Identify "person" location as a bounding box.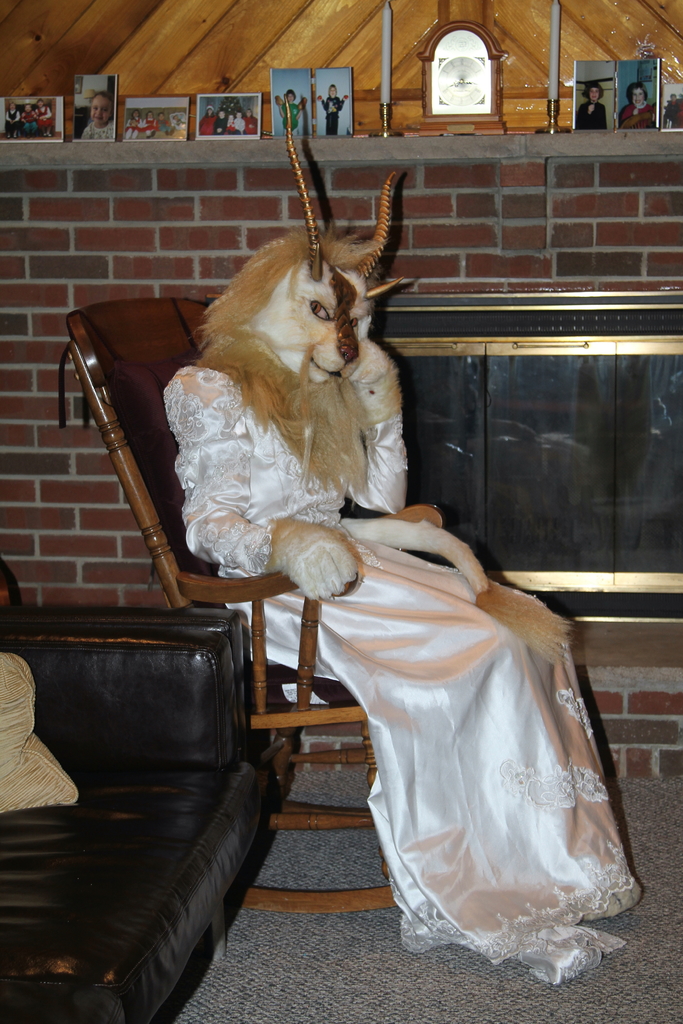
Rect(82, 89, 108, 140).
